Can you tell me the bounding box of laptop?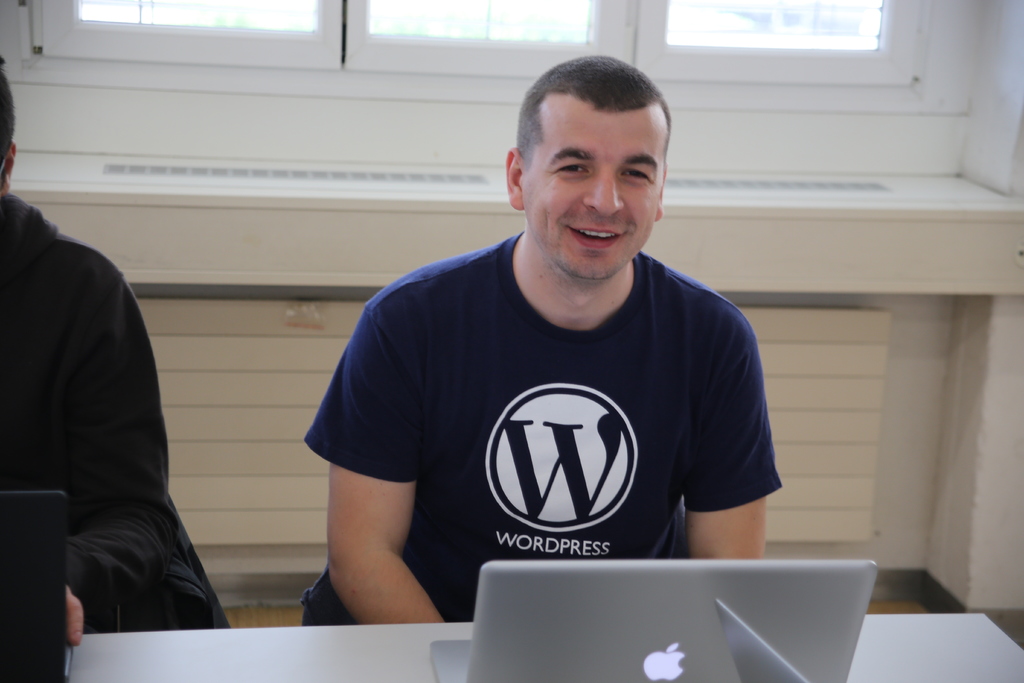
[429, 559, 881, 682].
